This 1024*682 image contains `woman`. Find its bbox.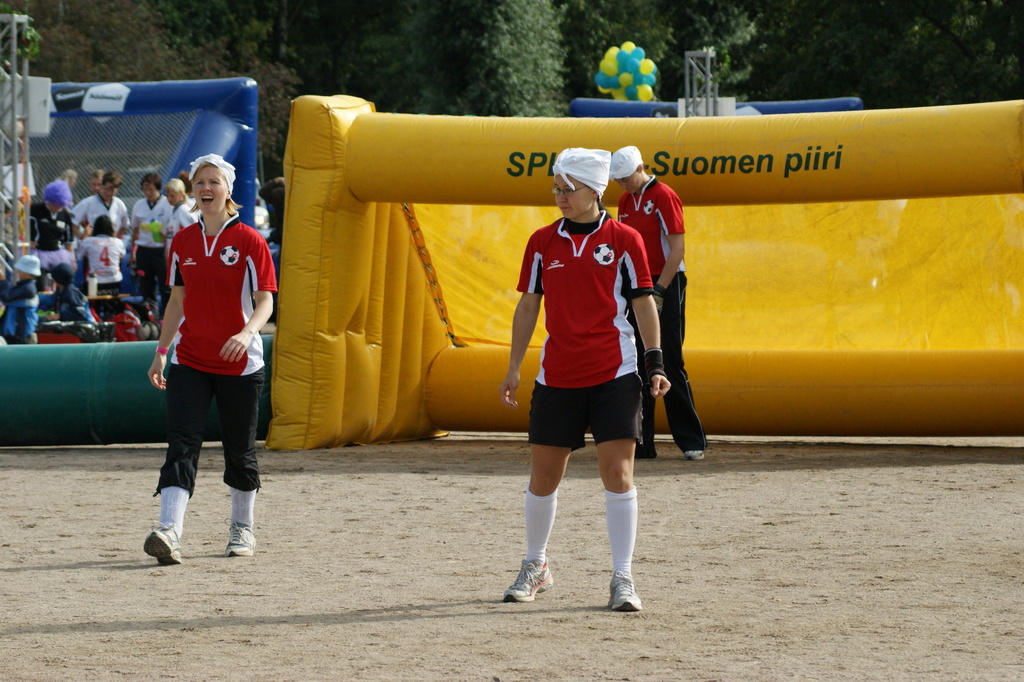
(x1=499, y1=146, x2=674, y2=615).
